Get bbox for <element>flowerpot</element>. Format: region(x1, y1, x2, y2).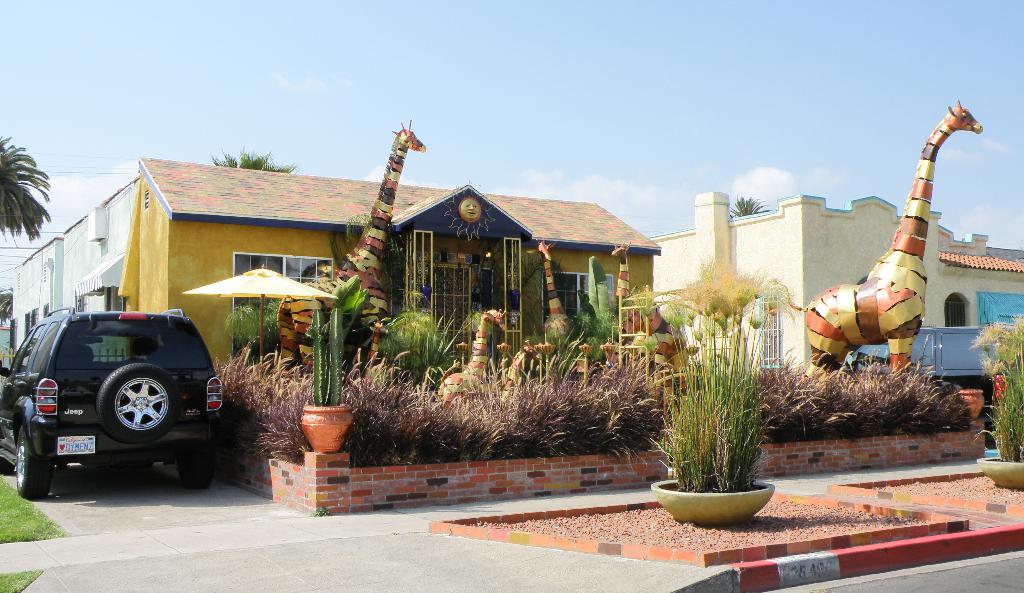
region(298, 403, 351, 458).
